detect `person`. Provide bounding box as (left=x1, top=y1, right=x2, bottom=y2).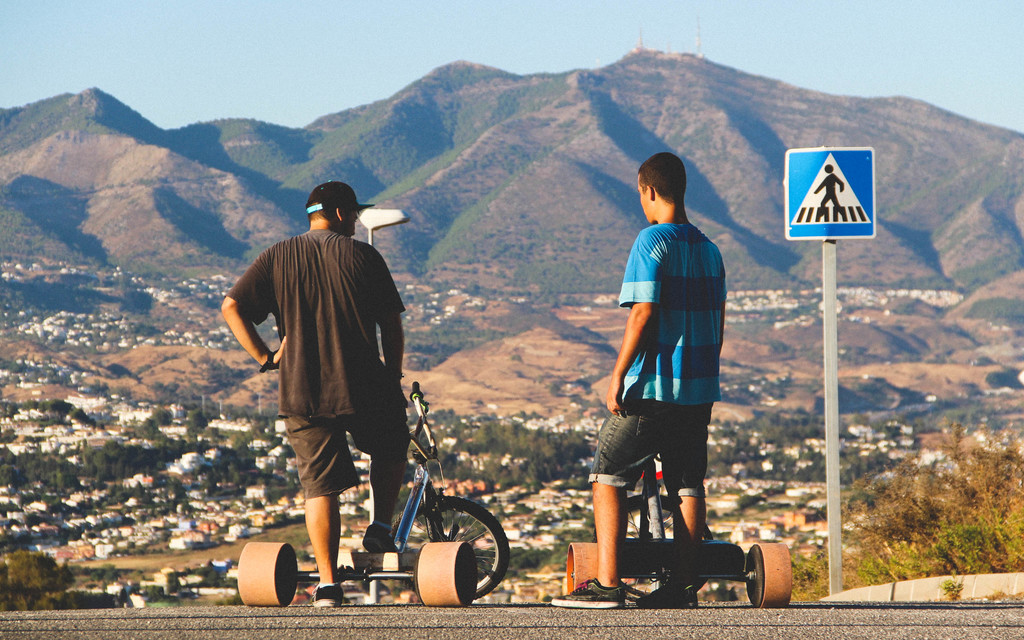
(left=220, top=177, right=410, bottom=606).
